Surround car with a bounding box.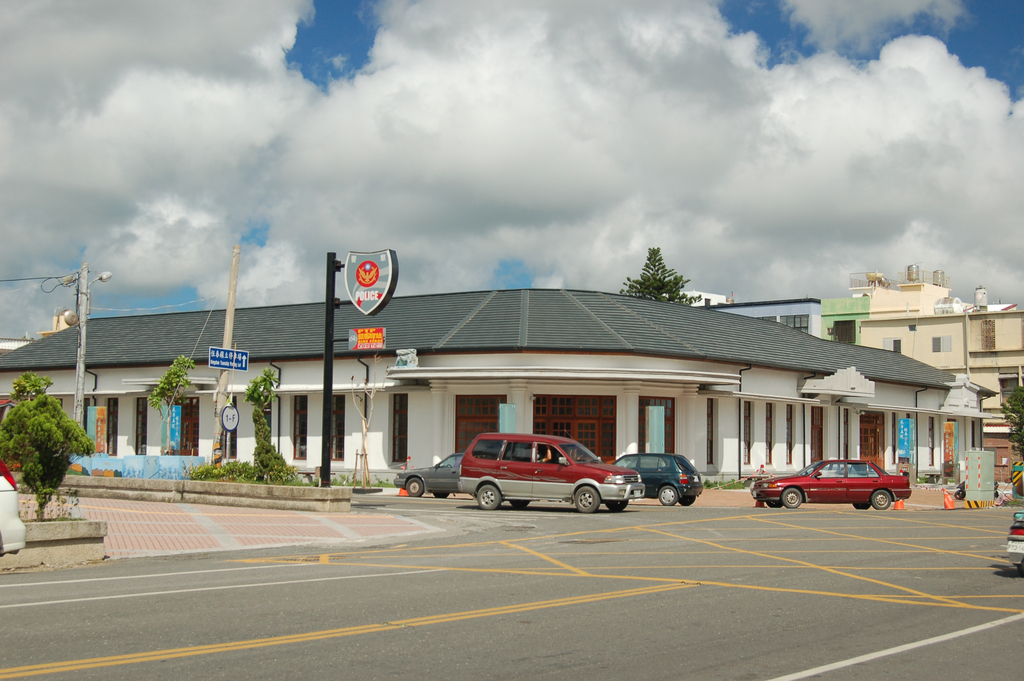
BBox(753, 459, 908, 508).
